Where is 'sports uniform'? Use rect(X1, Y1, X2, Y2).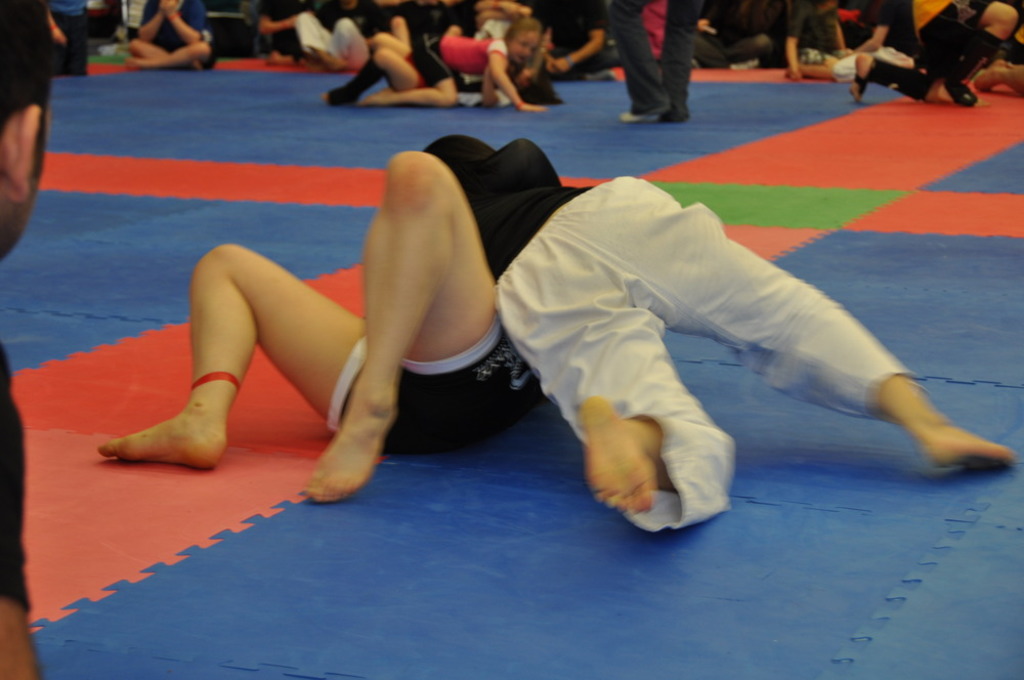
rect(331, 44, 512, 109).
